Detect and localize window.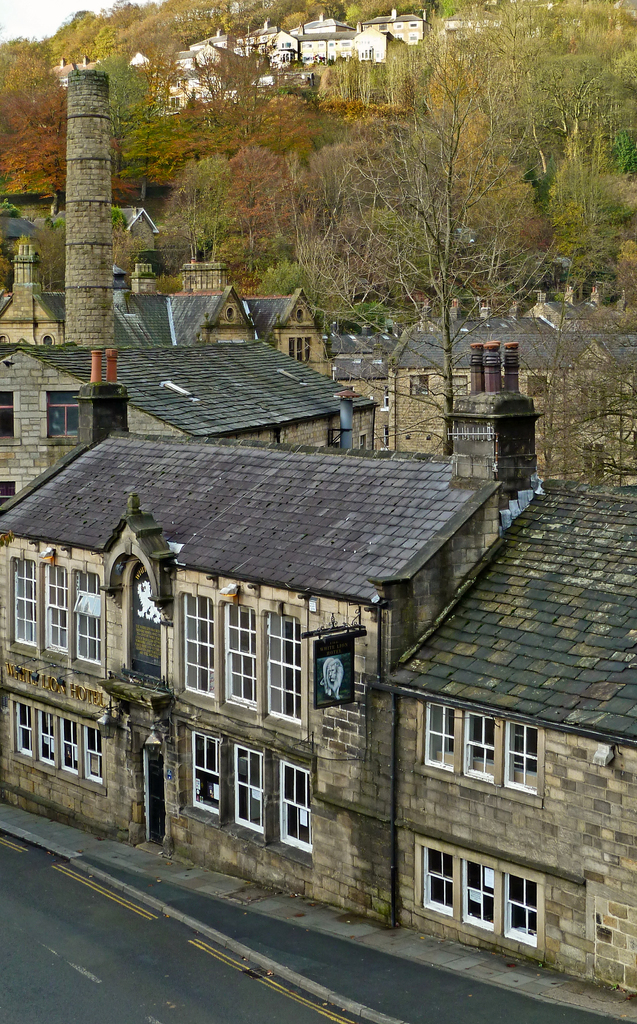
Localized at (x1=423, y1=848, x2=450, y2=916).
